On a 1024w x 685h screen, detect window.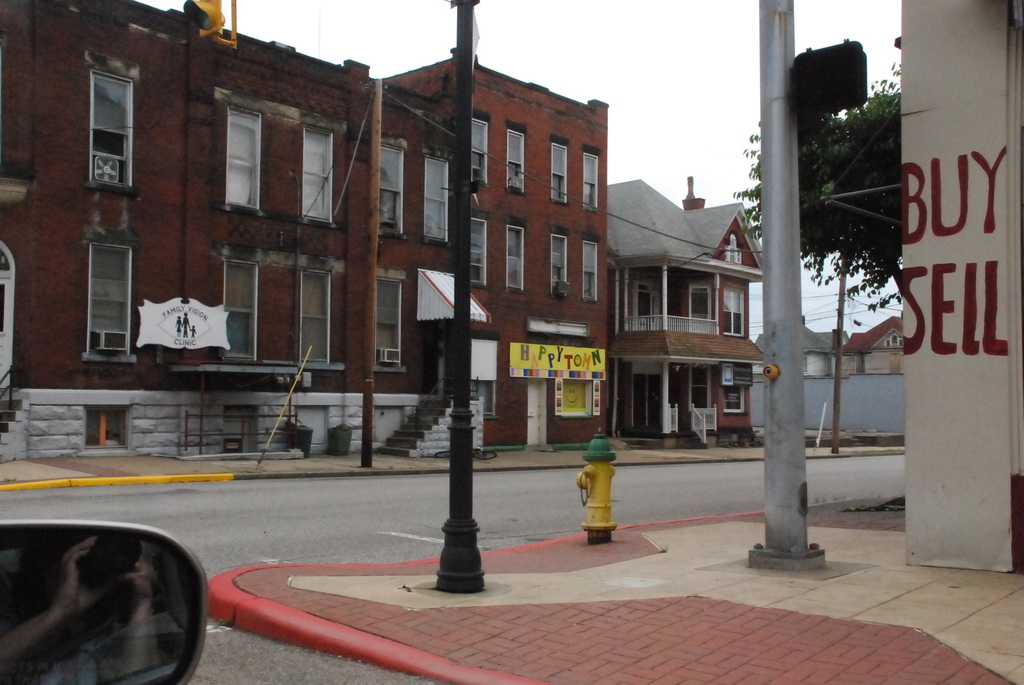
(553, 381, 600, 423).
